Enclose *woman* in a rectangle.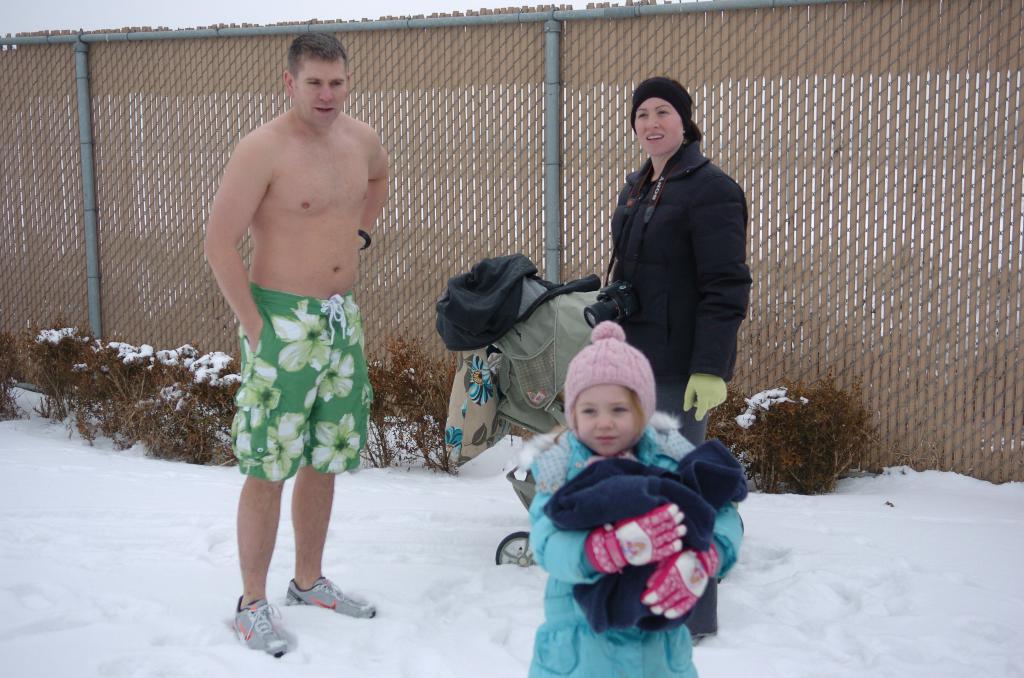
{"left": 585, "top": 65, "right": 753, "bottom": 438}.
